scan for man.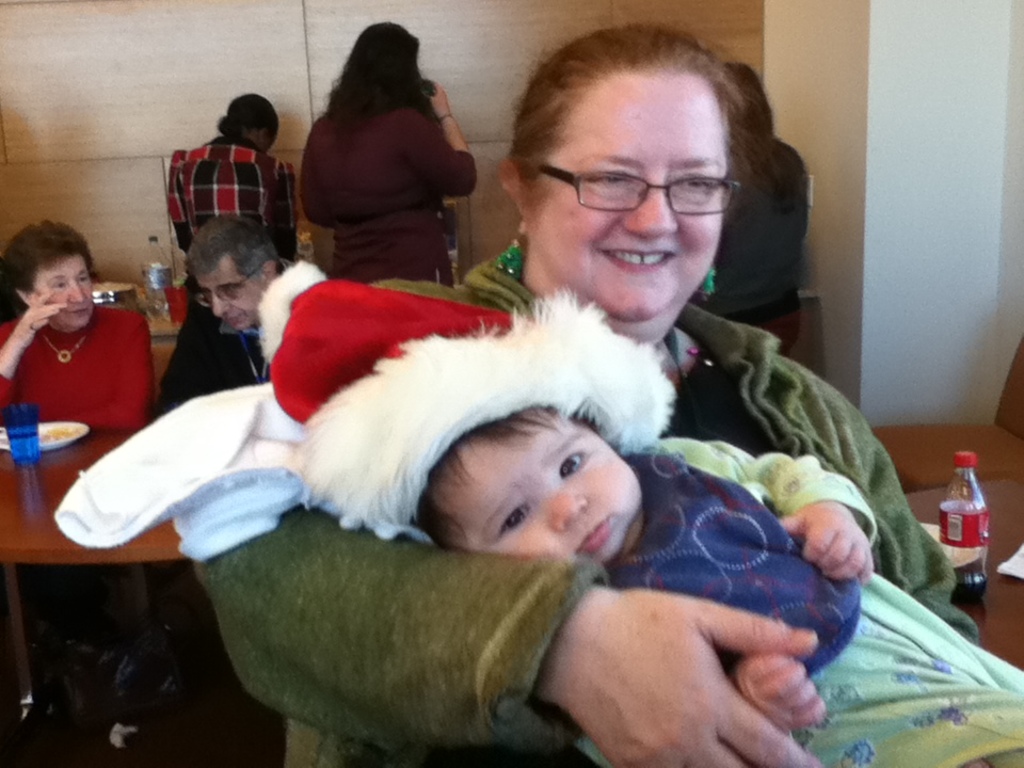
Scan result: 121,208,297,701.
